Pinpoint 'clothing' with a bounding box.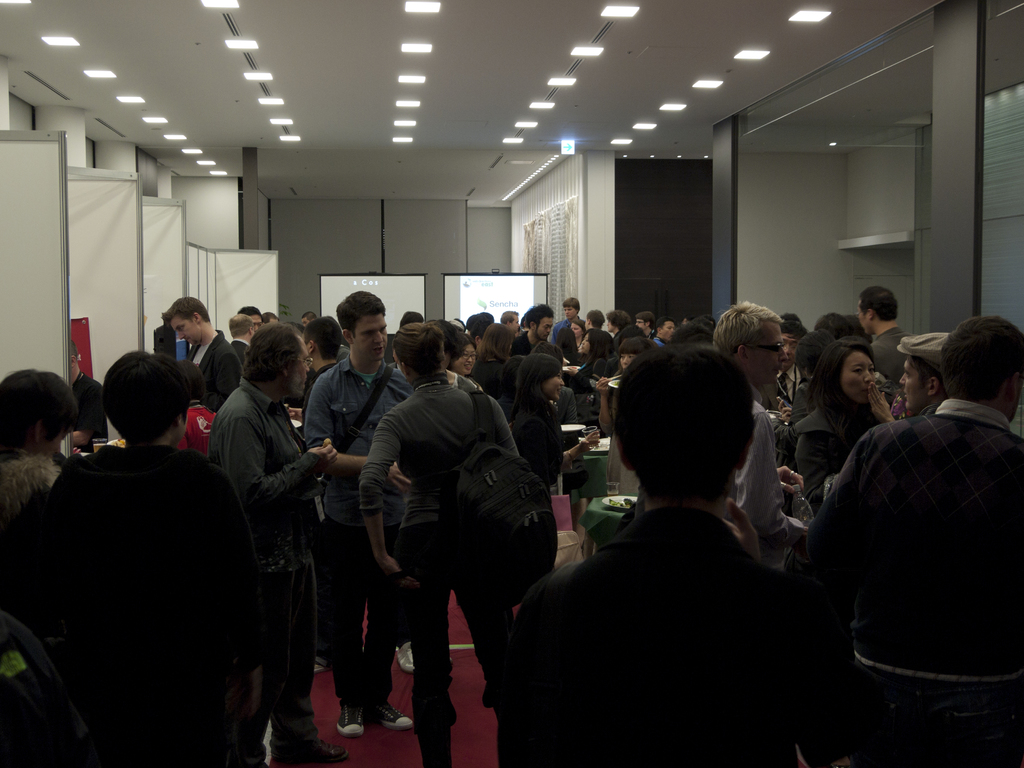
region(360, 372, 524, 767).
